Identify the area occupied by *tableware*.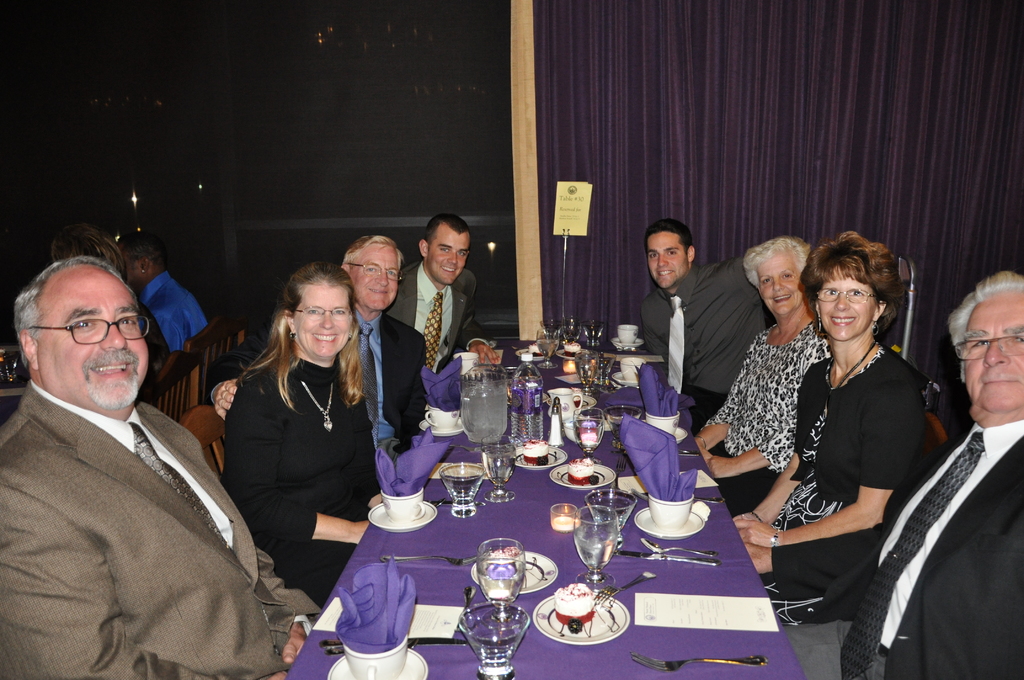
Area: select_region(440, 460, 480, 518).
